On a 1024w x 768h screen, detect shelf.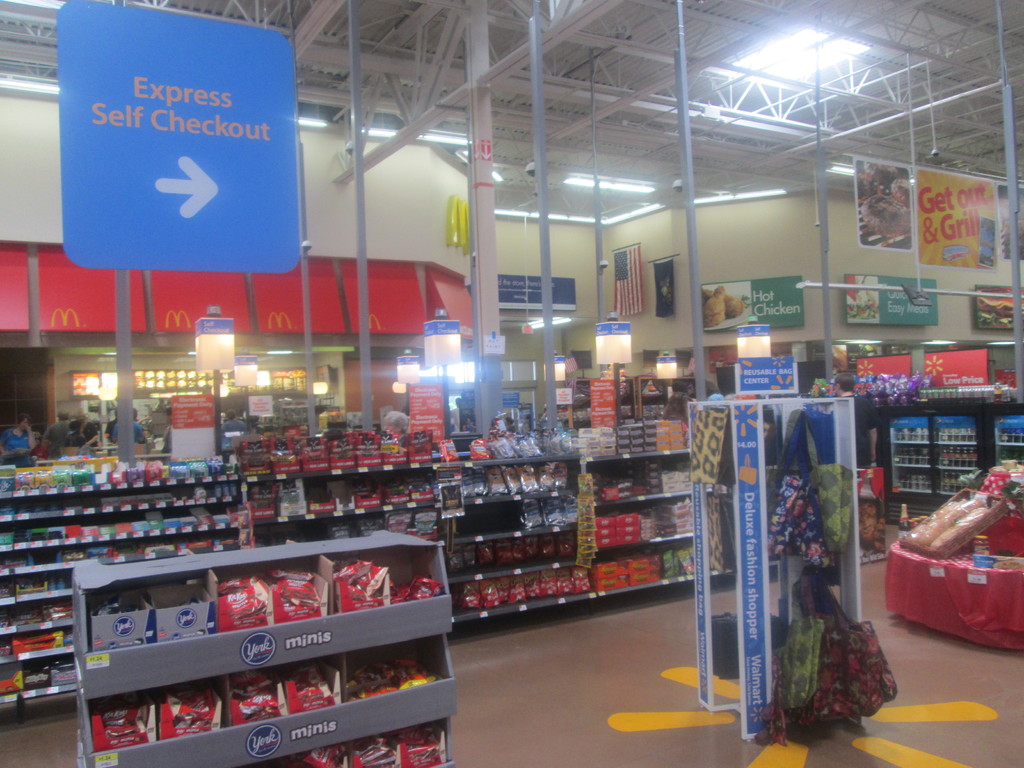
{"x1": 216, "y1": 369, "x2": 240, "y2": 387}.
